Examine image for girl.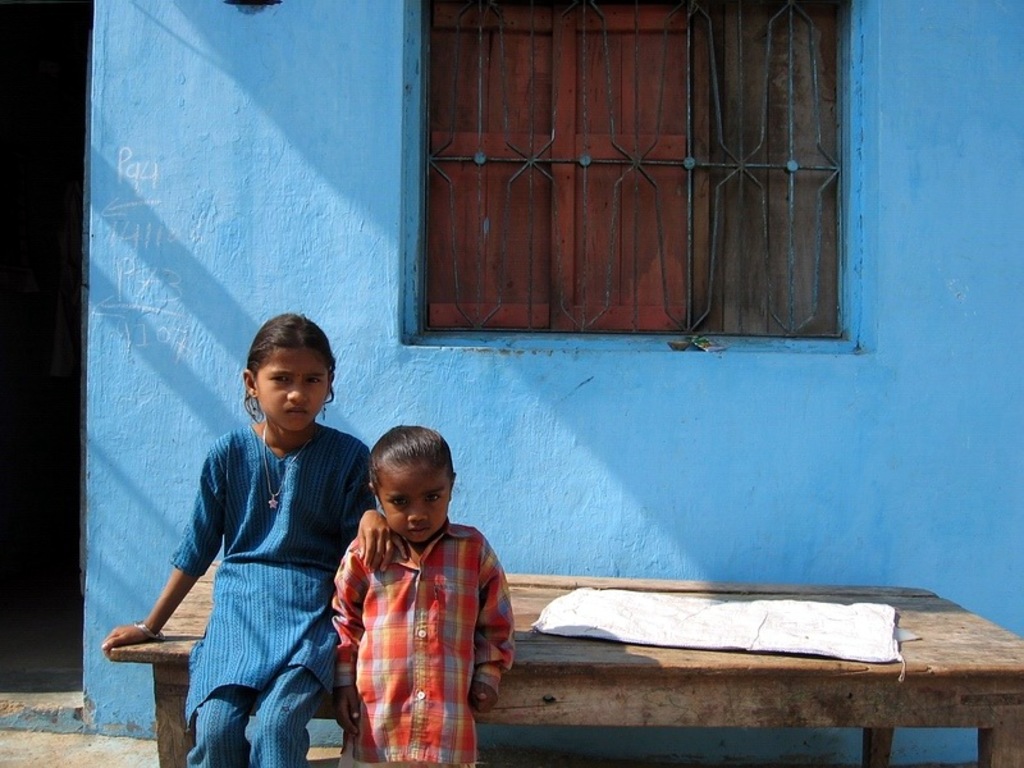
Examination result: x1=101 y1=310 x2=410 y2=767.
